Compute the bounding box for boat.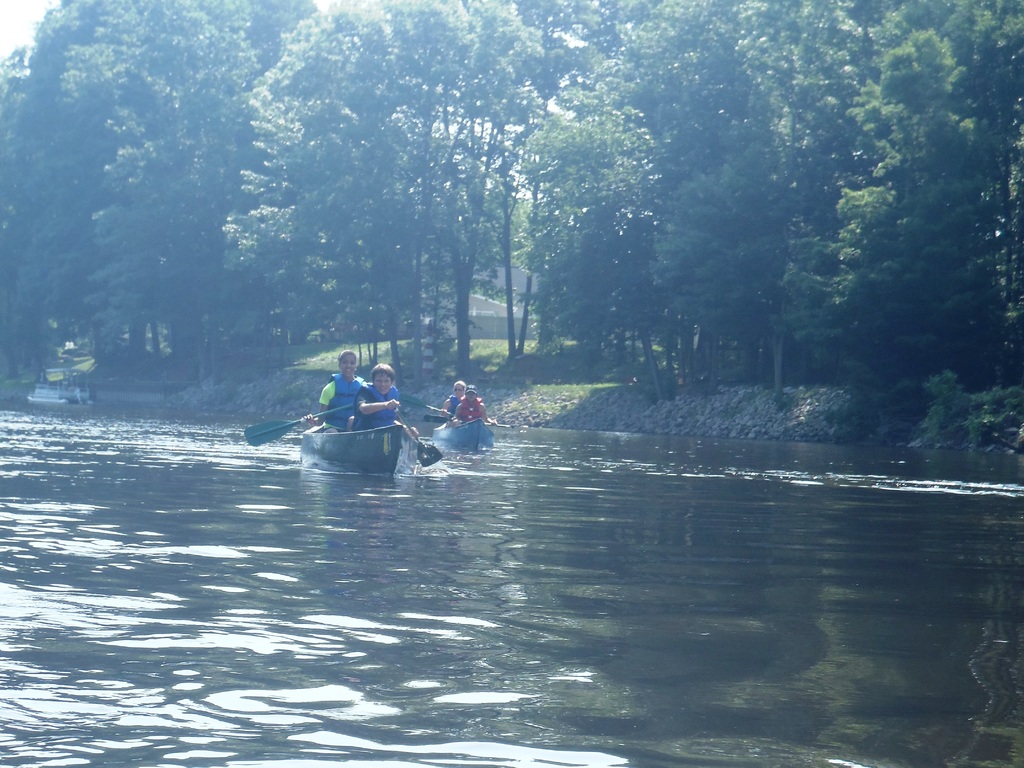
box=[431, 417, 497, 462].
